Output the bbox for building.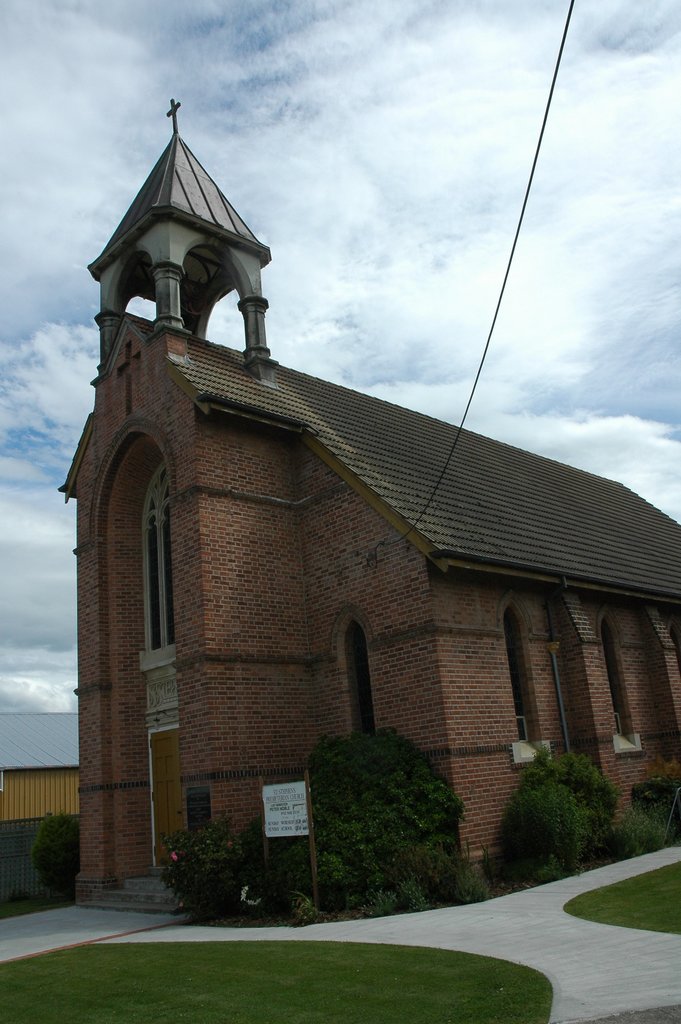
crop(60, 94, 680, 923).
